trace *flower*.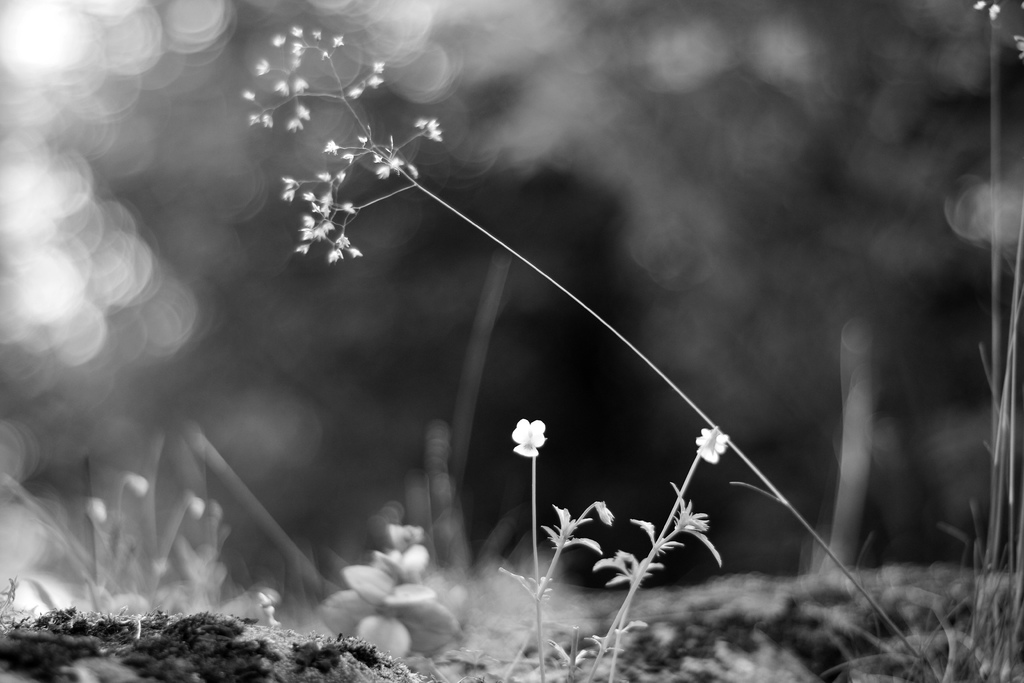
Traced to <region>292, 40, 300, 56</region>.
